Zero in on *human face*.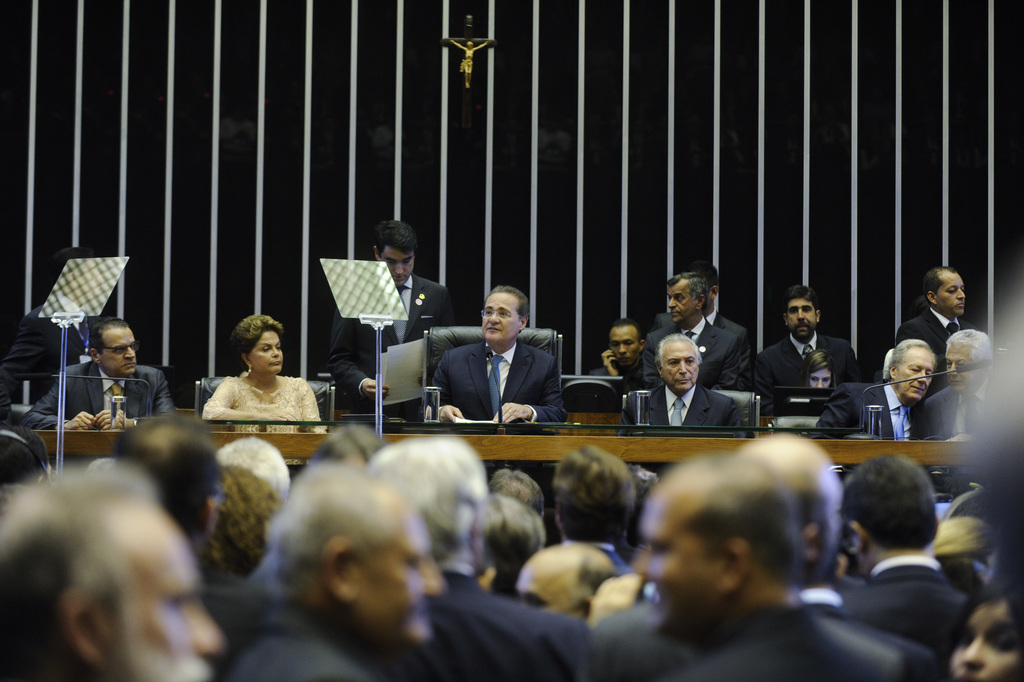
Zeroed in: region(948, 337, 972, 389).
